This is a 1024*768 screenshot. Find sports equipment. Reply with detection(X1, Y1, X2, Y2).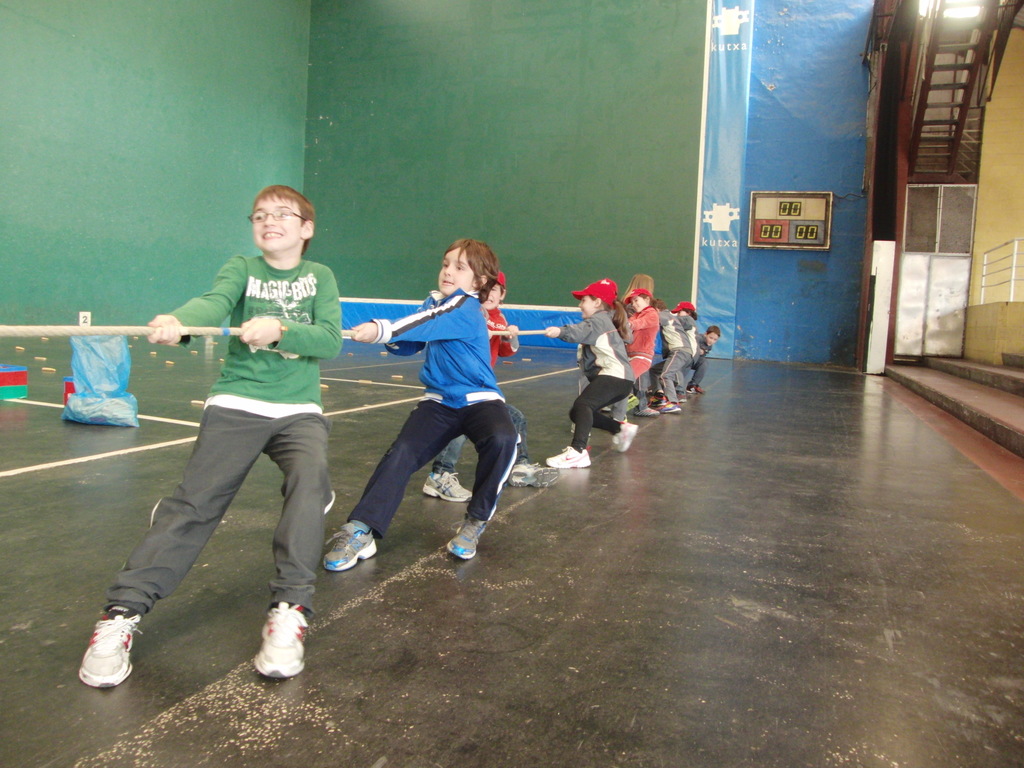
detection(504, 459, 558, 490).
